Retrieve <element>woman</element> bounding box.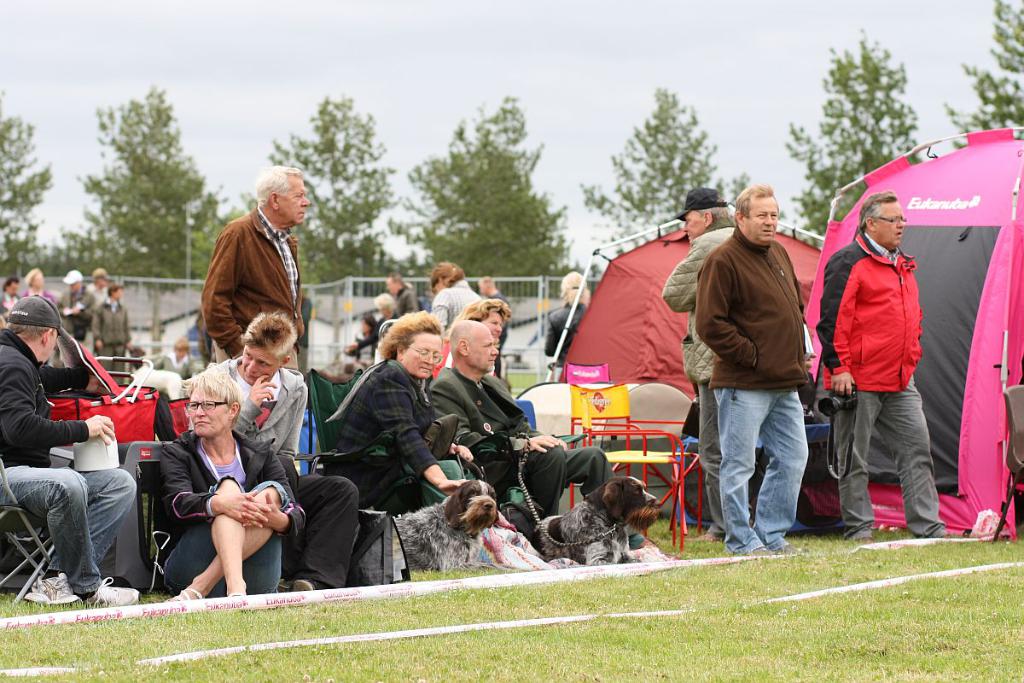
Bounding box: <box>546,271,593,372</box>.
